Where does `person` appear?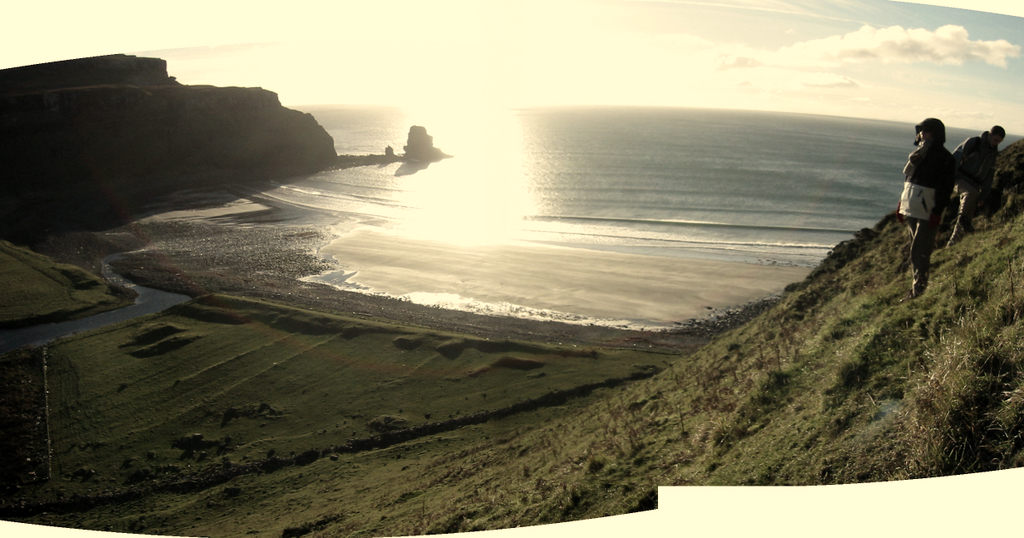
Appears at Rect(890, 109, 960, 291).
